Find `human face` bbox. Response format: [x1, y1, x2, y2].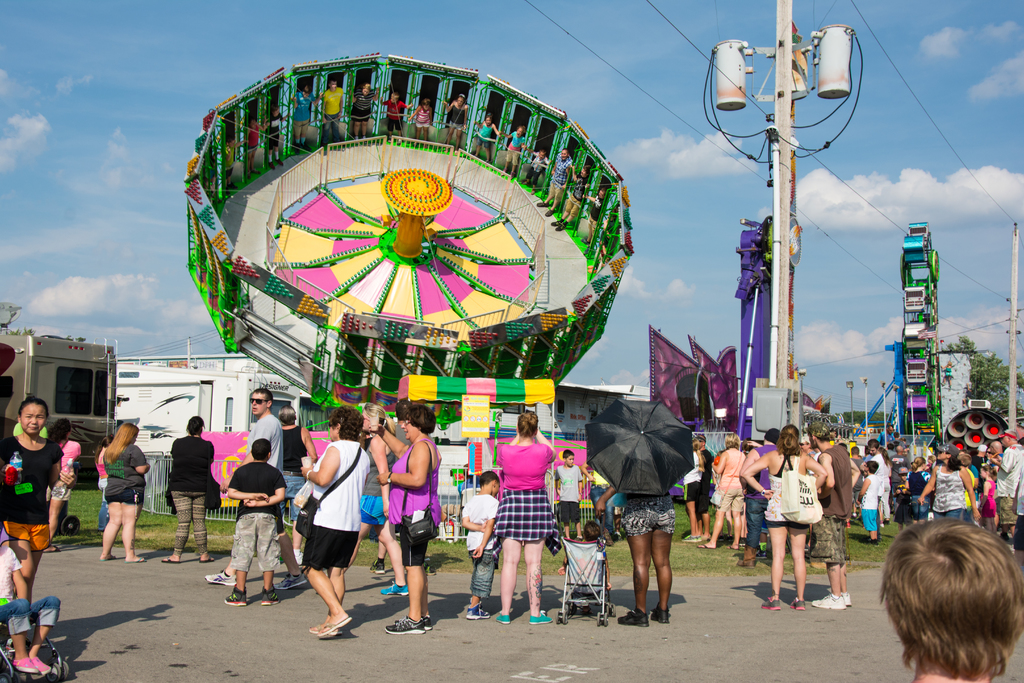
[405, 419, 418, 438].
